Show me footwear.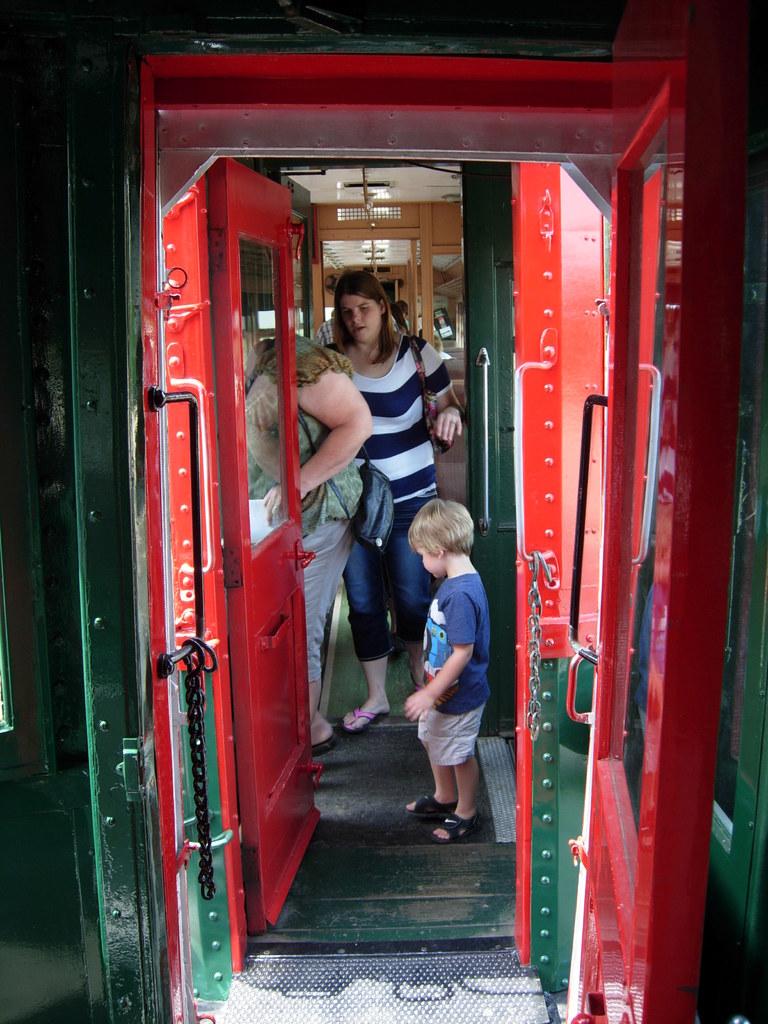
footwear is here: BBox(427, 810, 490, 846).
